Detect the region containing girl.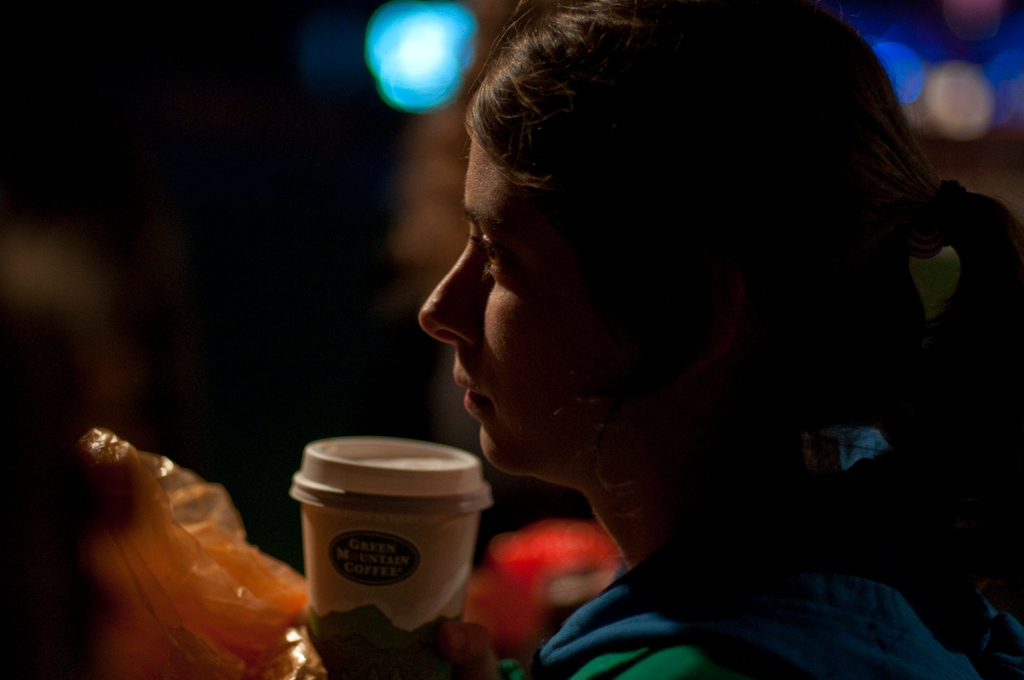
pyautogui.locateOnScreen(416, 0, 1023, 679).
